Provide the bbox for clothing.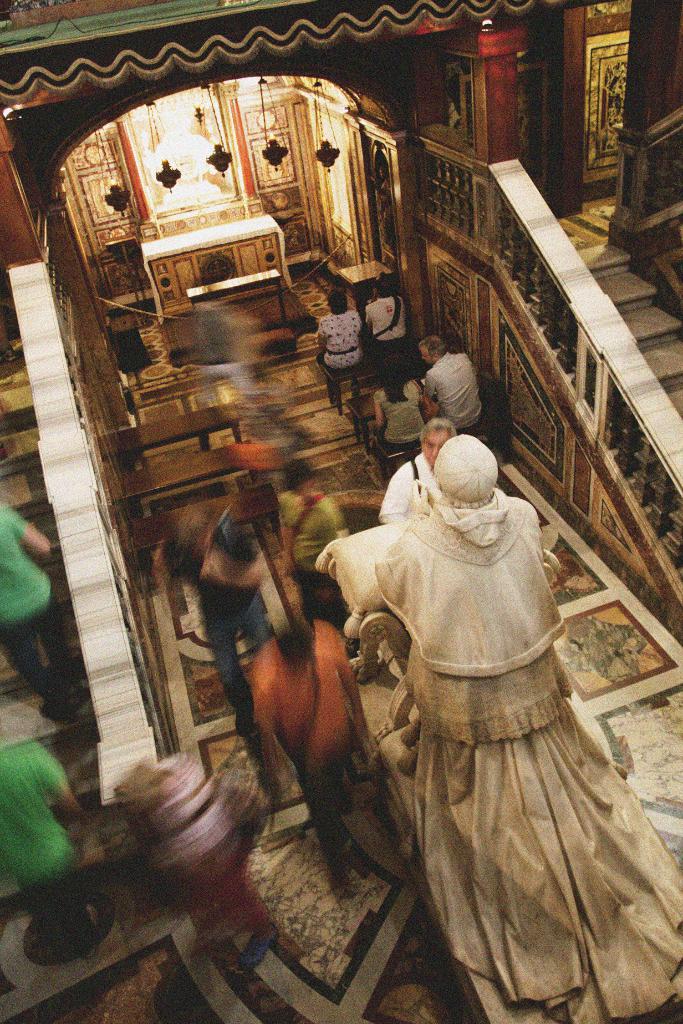
BBox(377, 453, 440, 522).
